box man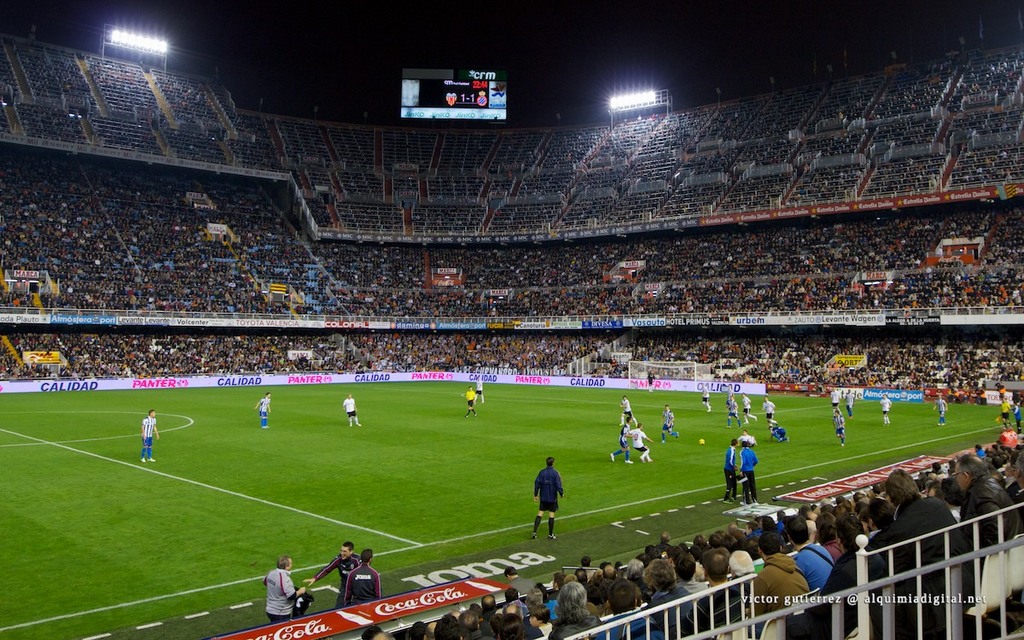
(428,619,440,639)
